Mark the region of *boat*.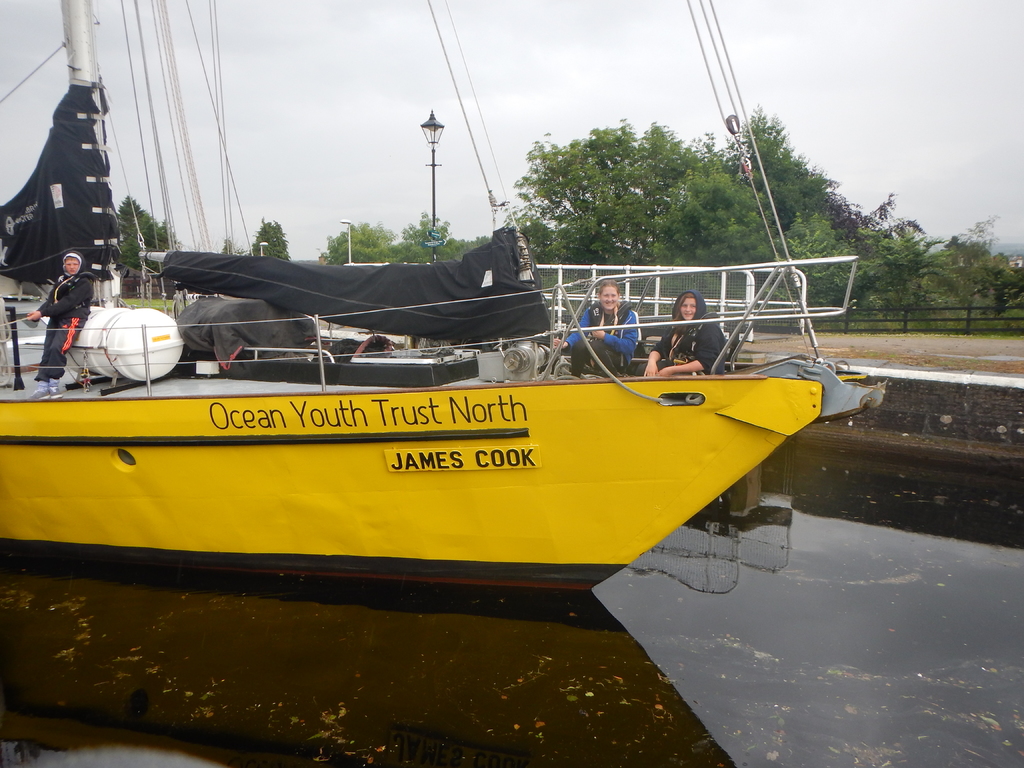
Region: 0/0/892/593.
